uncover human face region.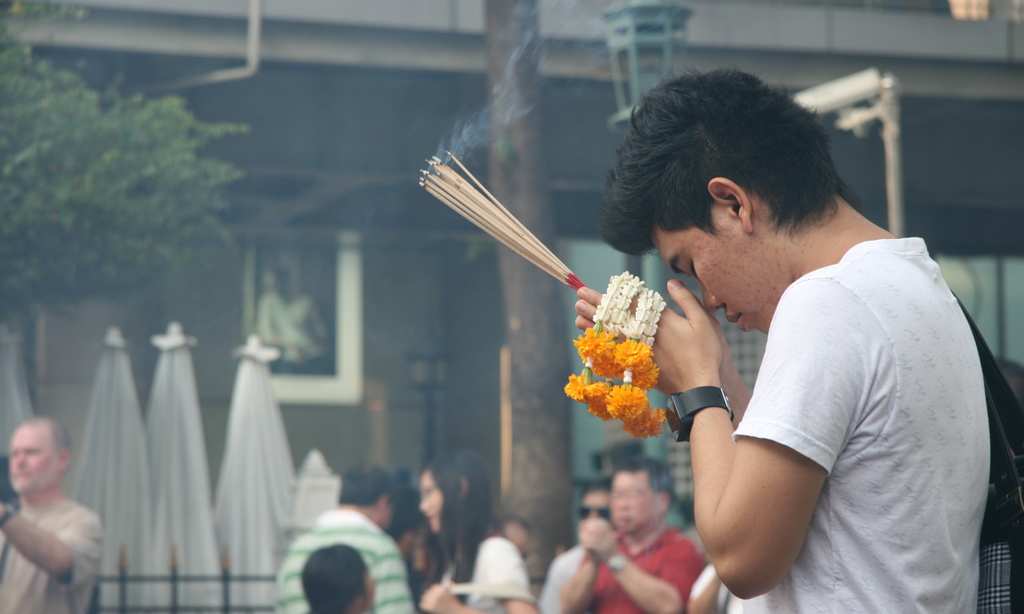
Uncovered: bbox=(647, 198, 797, 340).
